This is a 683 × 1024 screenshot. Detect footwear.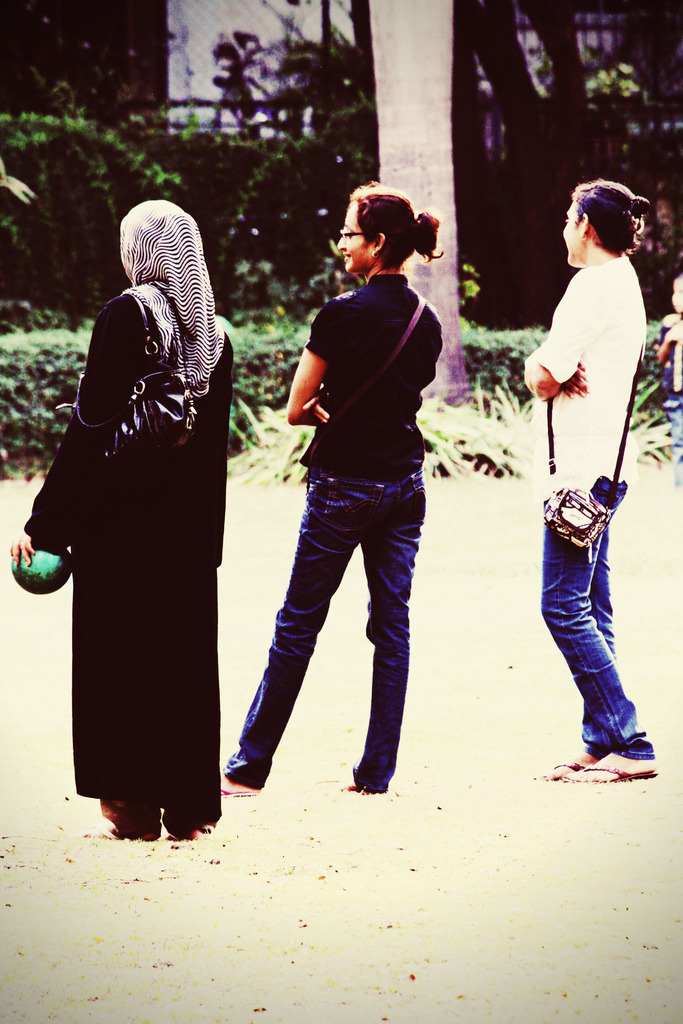
(538, 762, 581, 781).
